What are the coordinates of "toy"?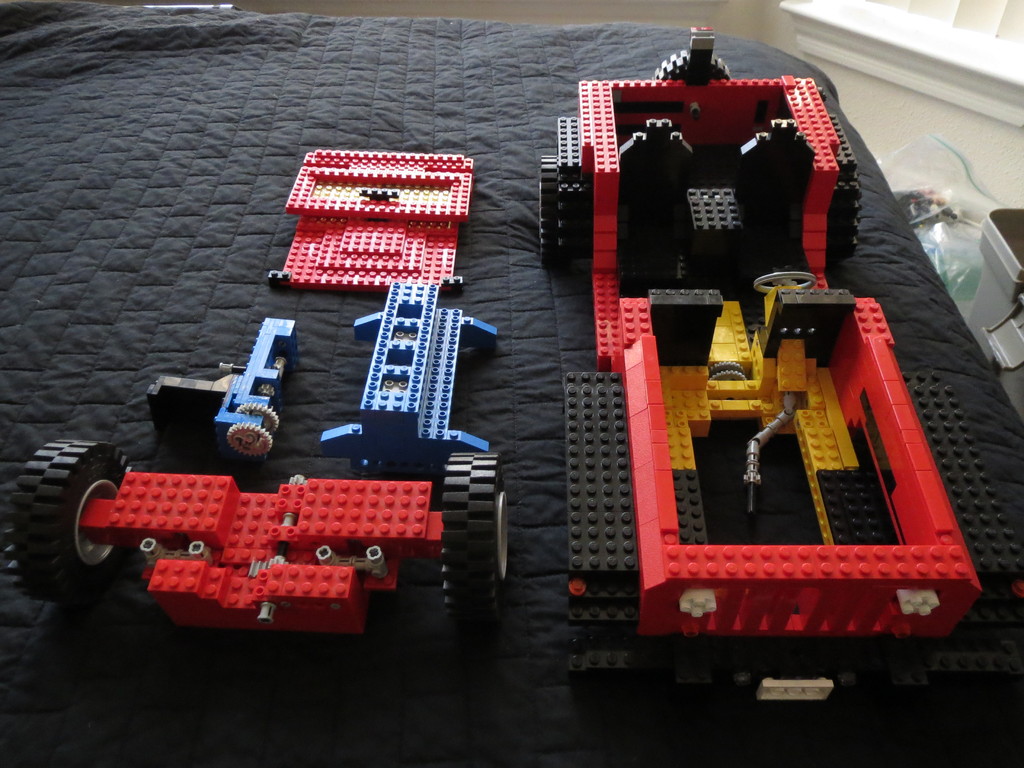
13/138/524/679.
